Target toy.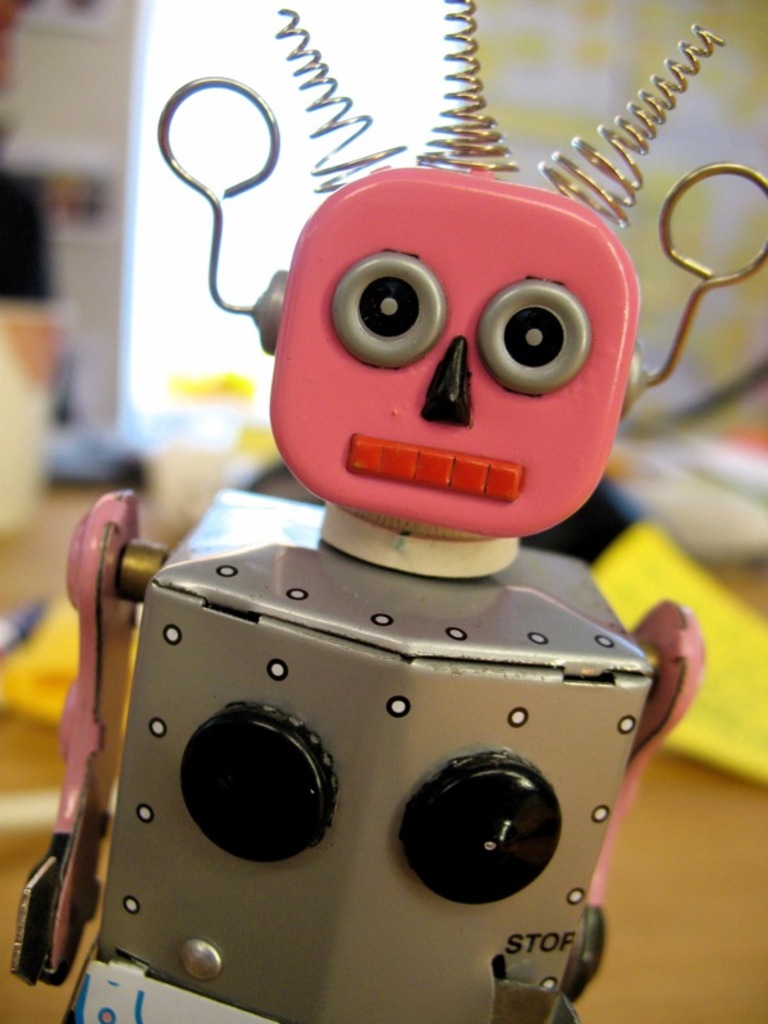
Target region: l=0, t=0, r=767, b=1023.
